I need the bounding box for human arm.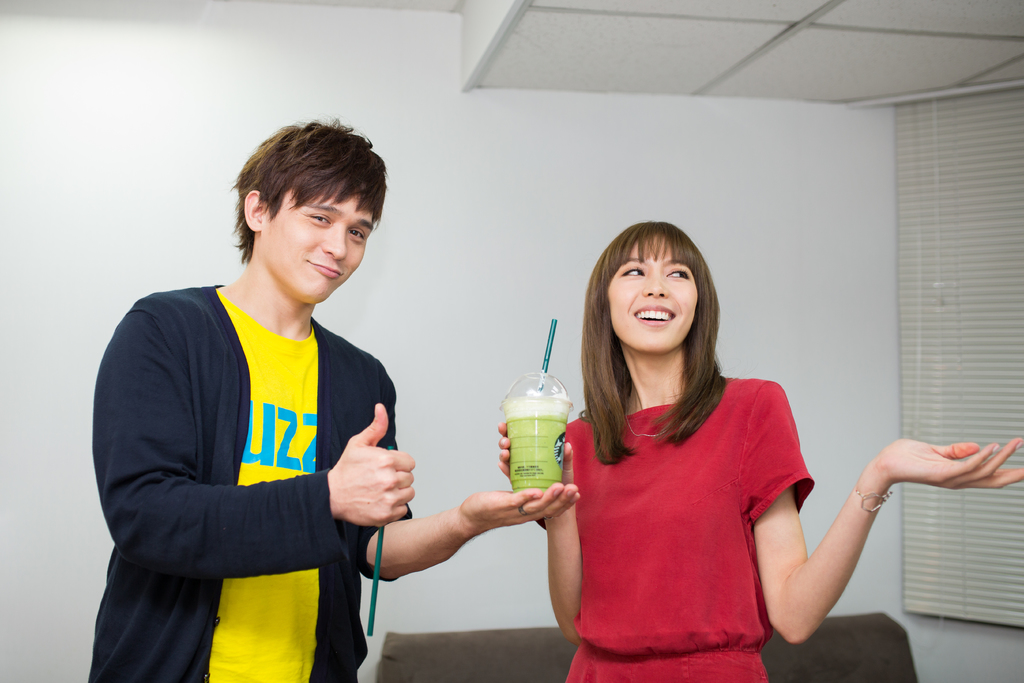
Here it is: {"left": 360, "top": 356, "right": 583, "bottom": 585}.
